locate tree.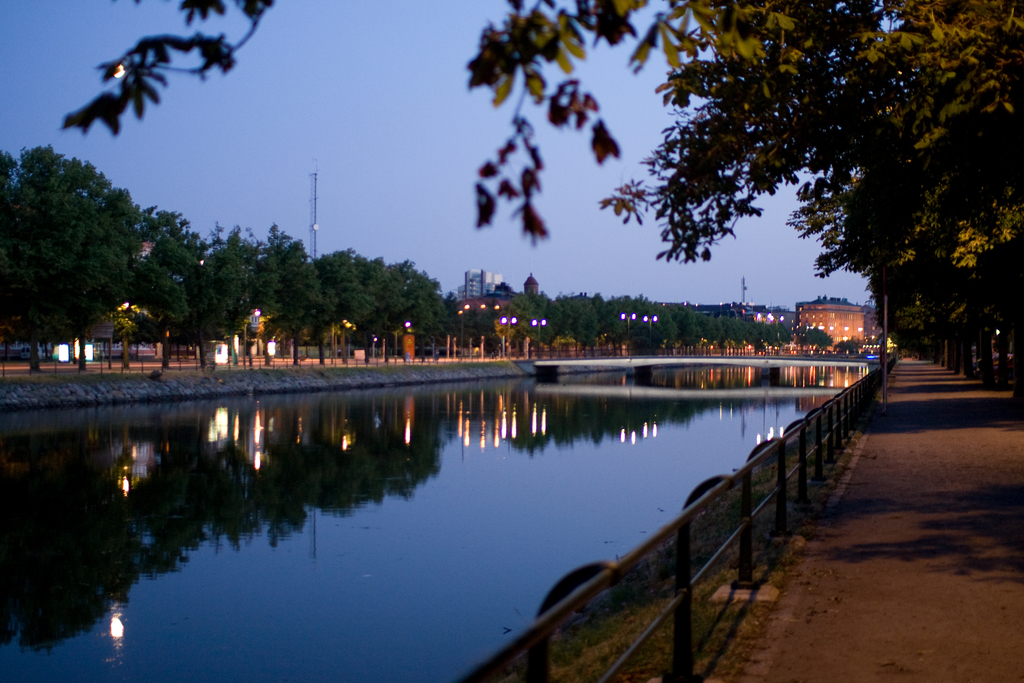
Bounding box: <region>5, 121, 167, 365</region>.
